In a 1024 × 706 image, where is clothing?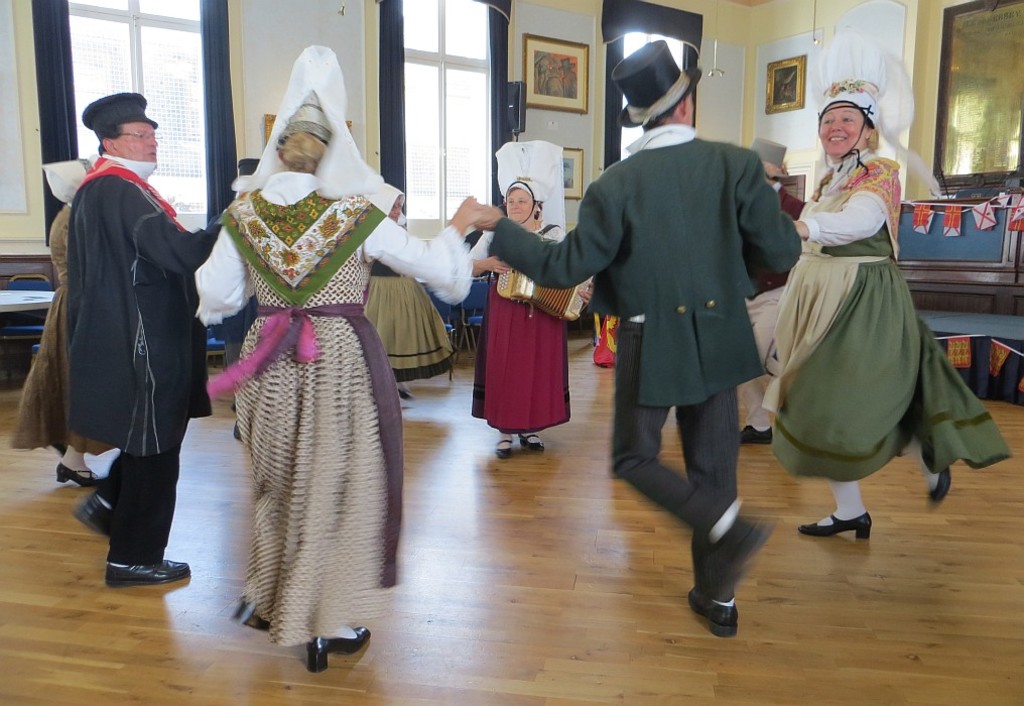
x1=482 y1=124 x2=796 y2=606.
